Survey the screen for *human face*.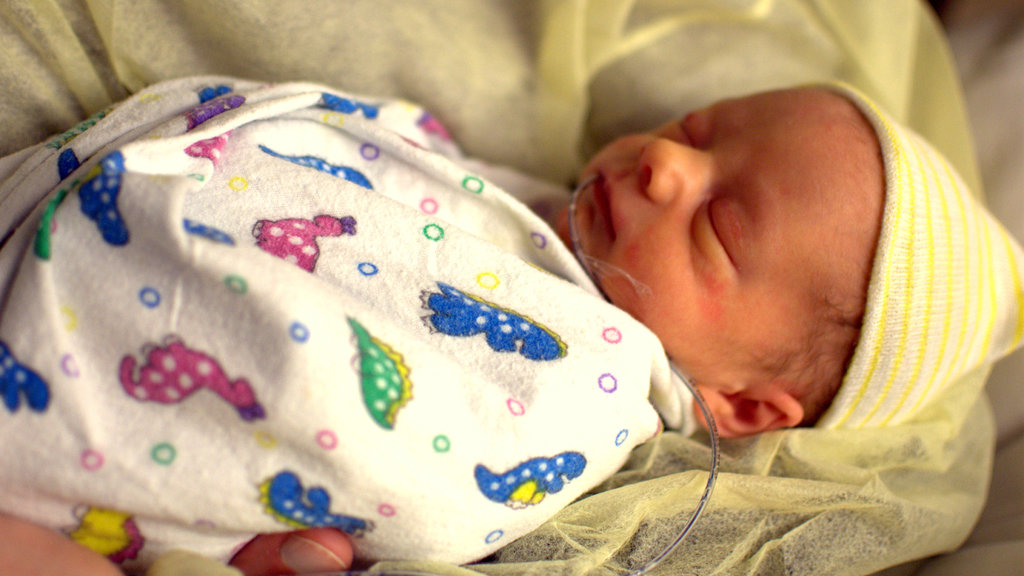
Survey found: box=[554, 88, 880, 384].
